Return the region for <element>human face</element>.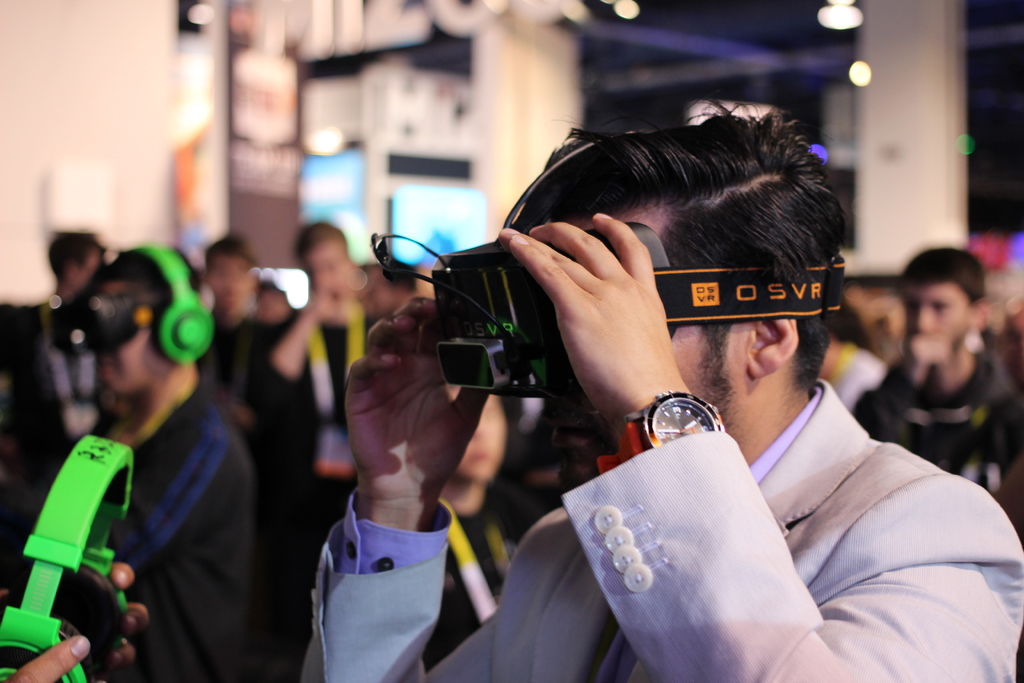
pyautogui.locateOnScreen(300, 229, 358, 308).
